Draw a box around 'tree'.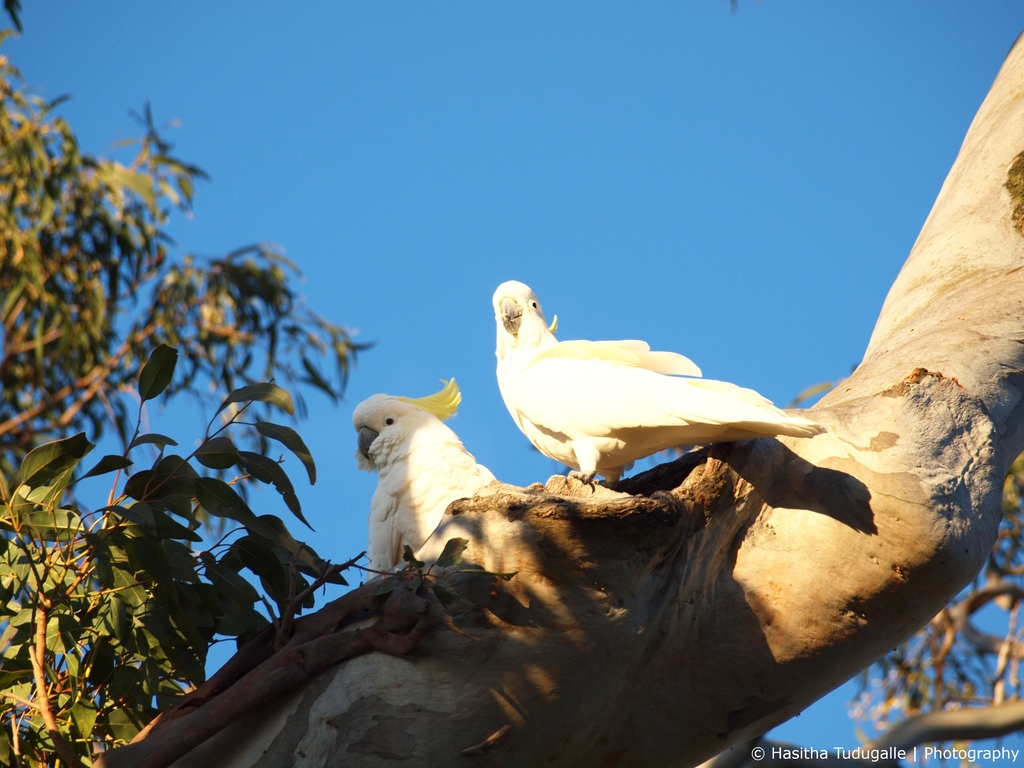
[0, 0, 1023, 767].
